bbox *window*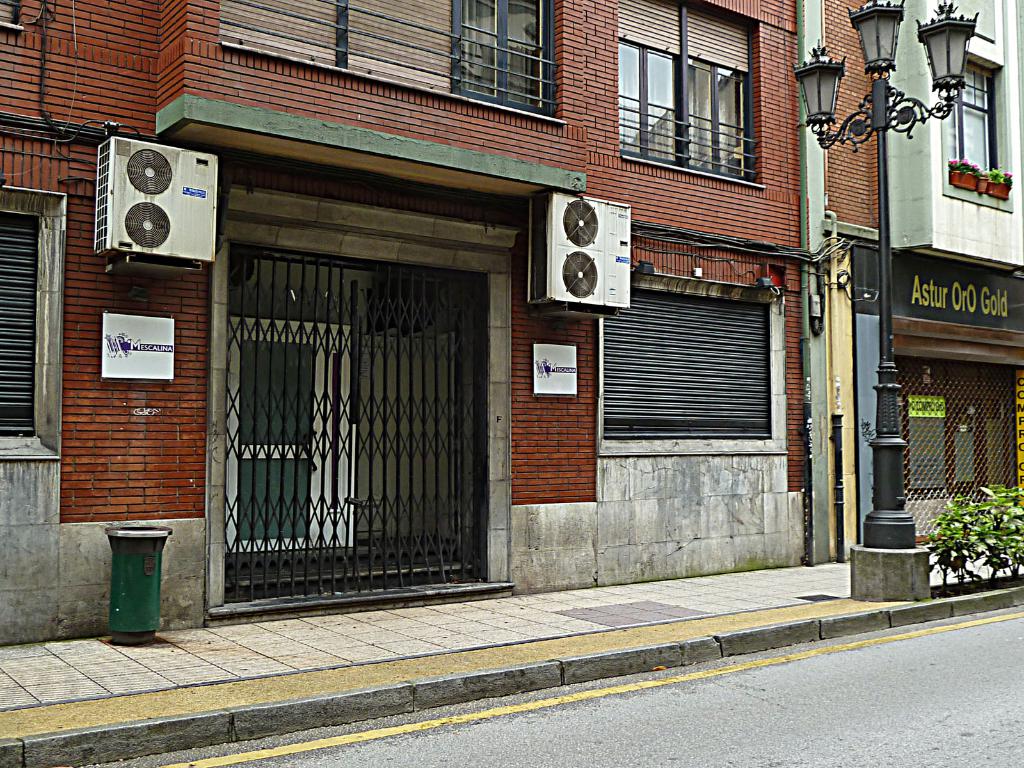
(x1=1, y1=175, x2=38, y2=436)
